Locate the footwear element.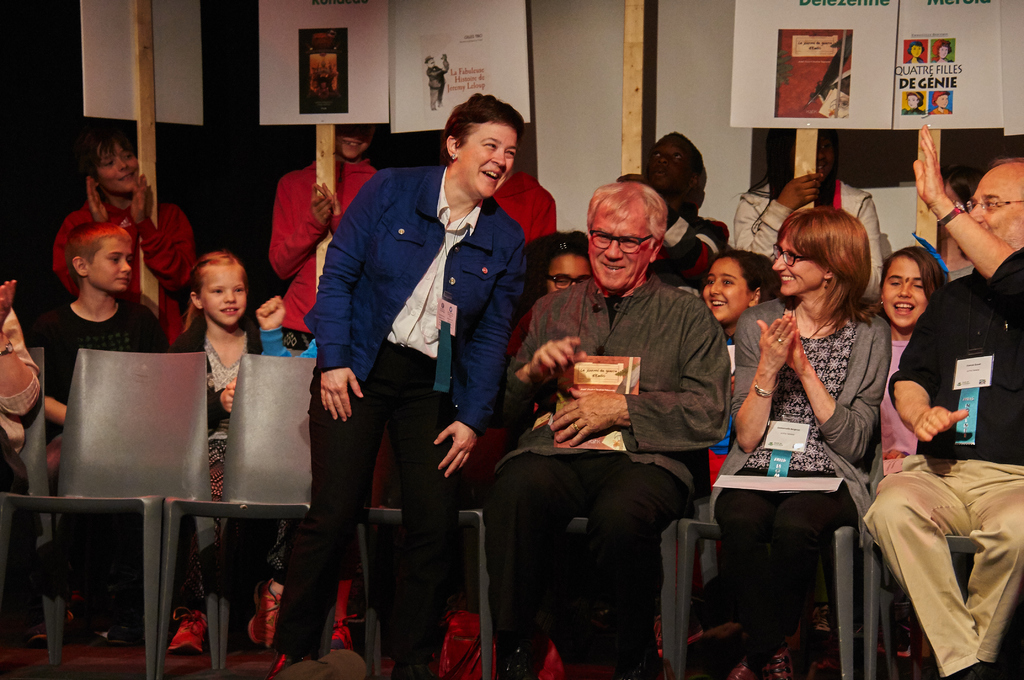
Element bbox: left=249, top=581, right=288, bottom=647.
